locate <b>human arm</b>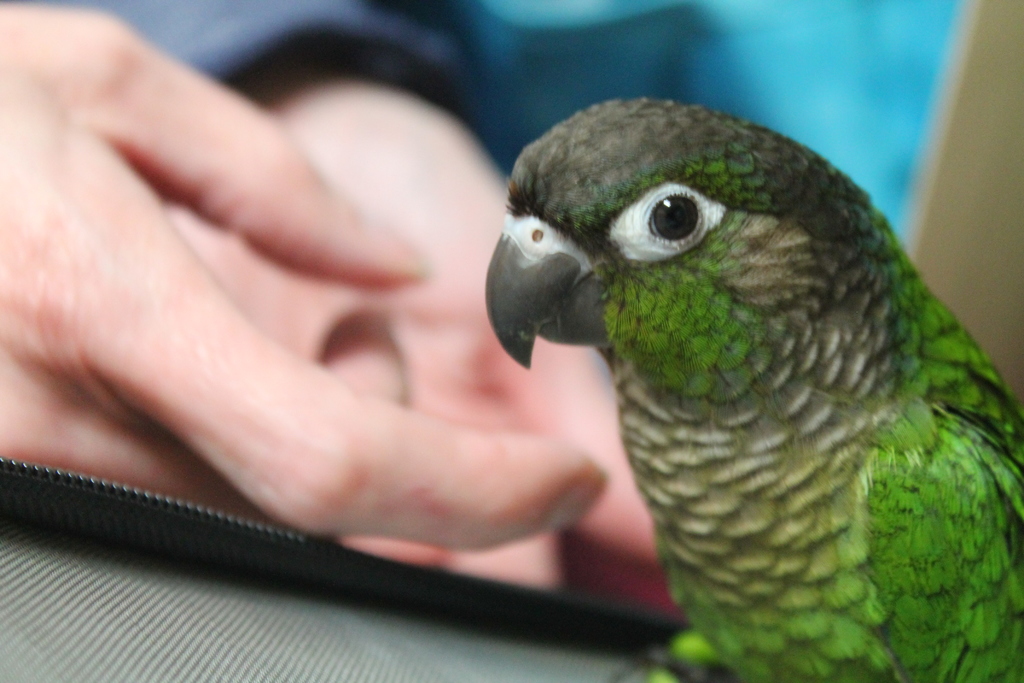
{"left": 0, "top": 0, "right": 607, "bottom": 574}
